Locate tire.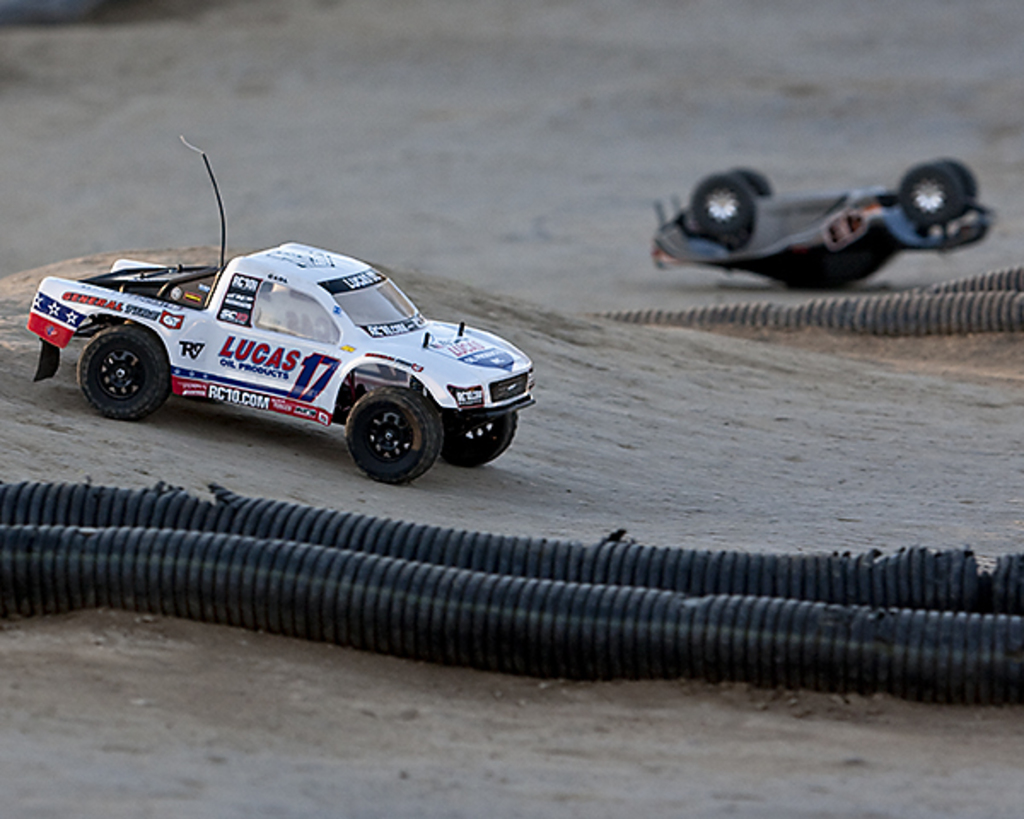
Bounding box: pyautogui.locateOnScreen(345, 389, 440, 483).
